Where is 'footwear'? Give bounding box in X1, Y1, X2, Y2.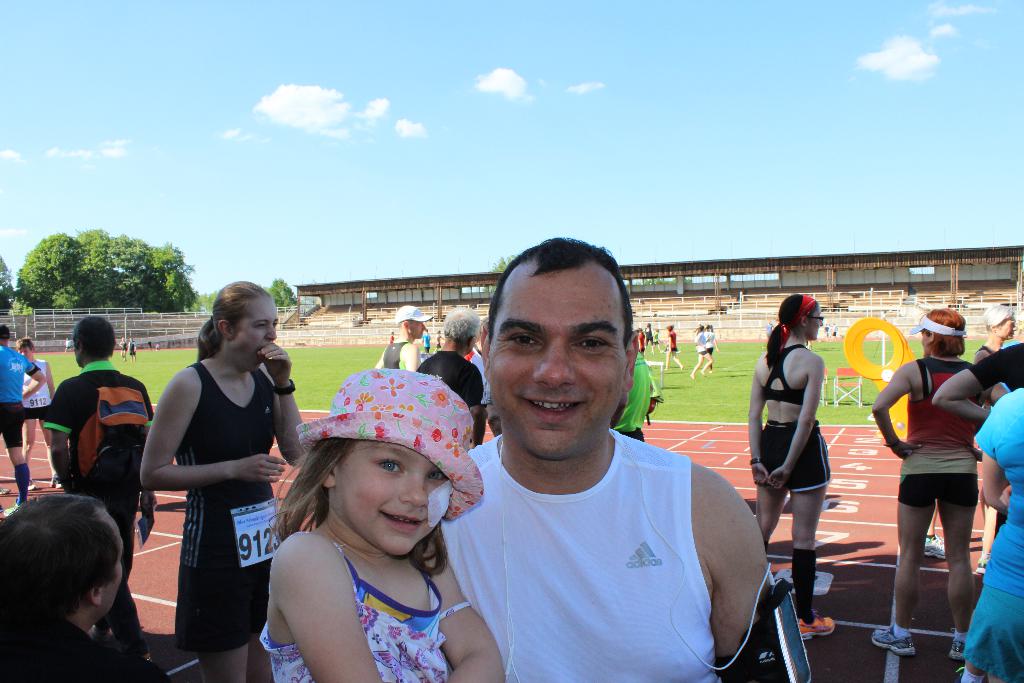
29, 478, 36, 493.
